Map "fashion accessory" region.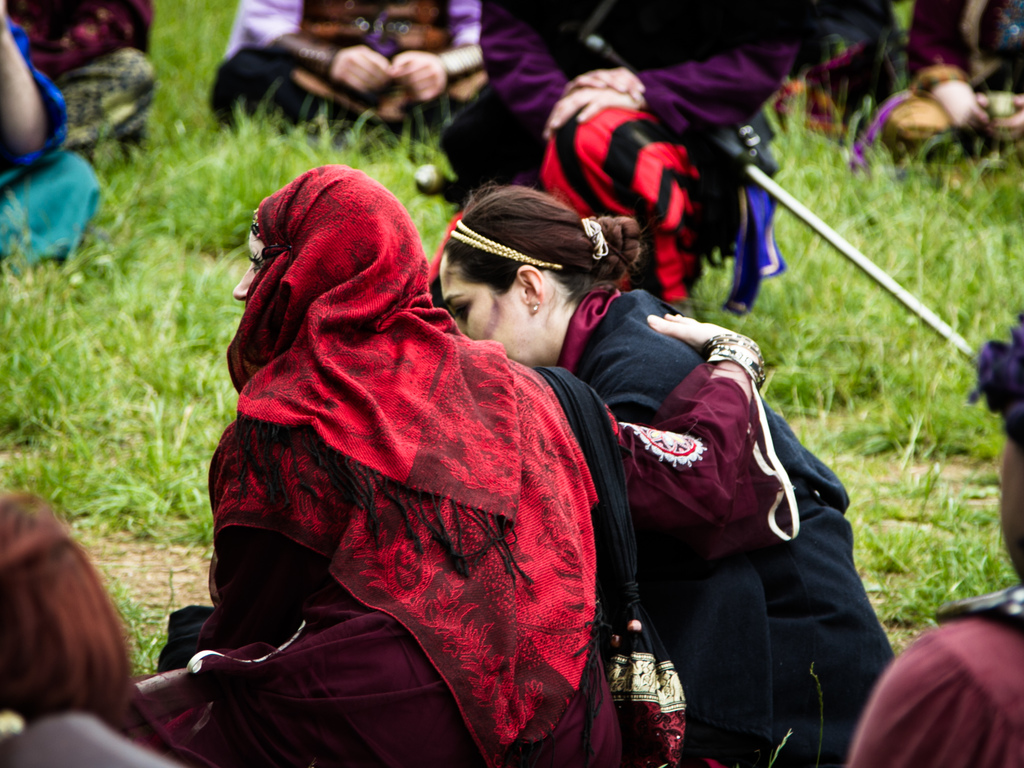
Mapped to [x1=530, y1=299, x2=541, y2=315].
